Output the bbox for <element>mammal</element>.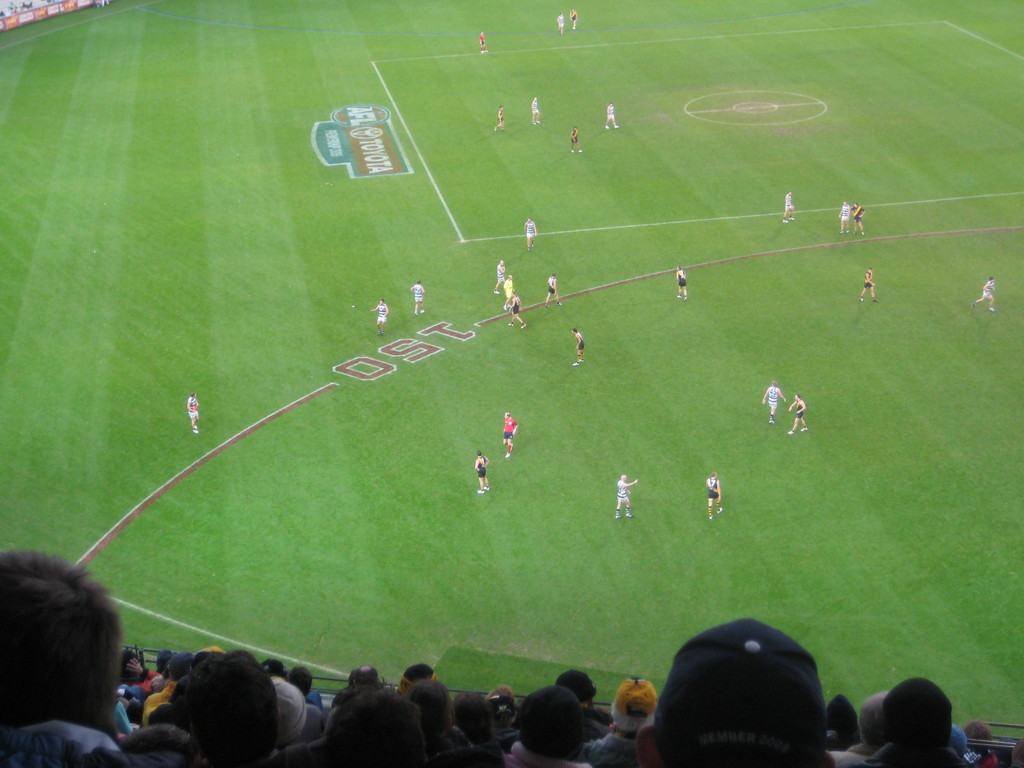
21 0 29 10.
